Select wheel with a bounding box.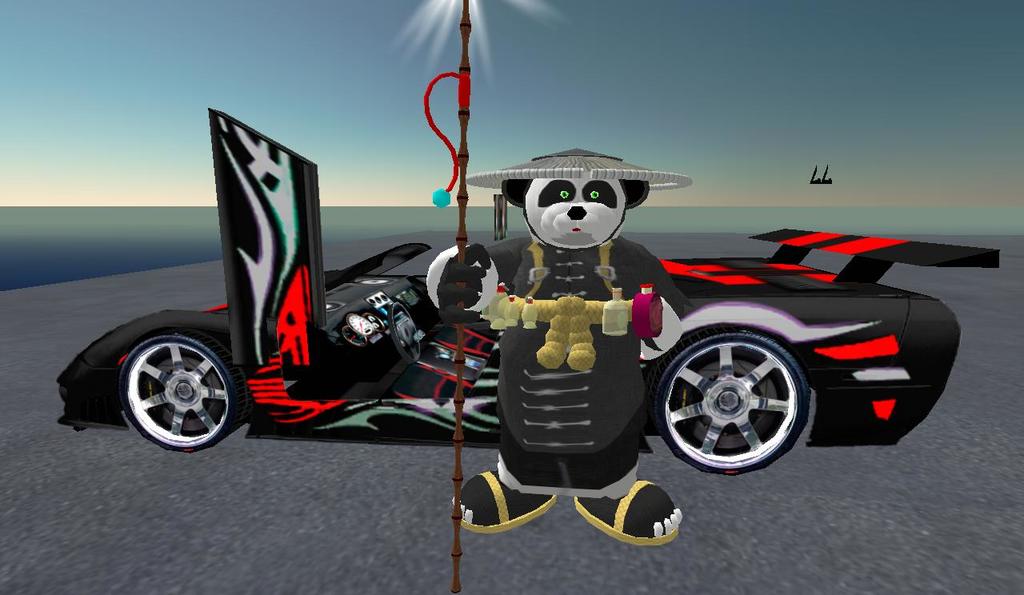
bbox=[122, 333, 238, 453].
